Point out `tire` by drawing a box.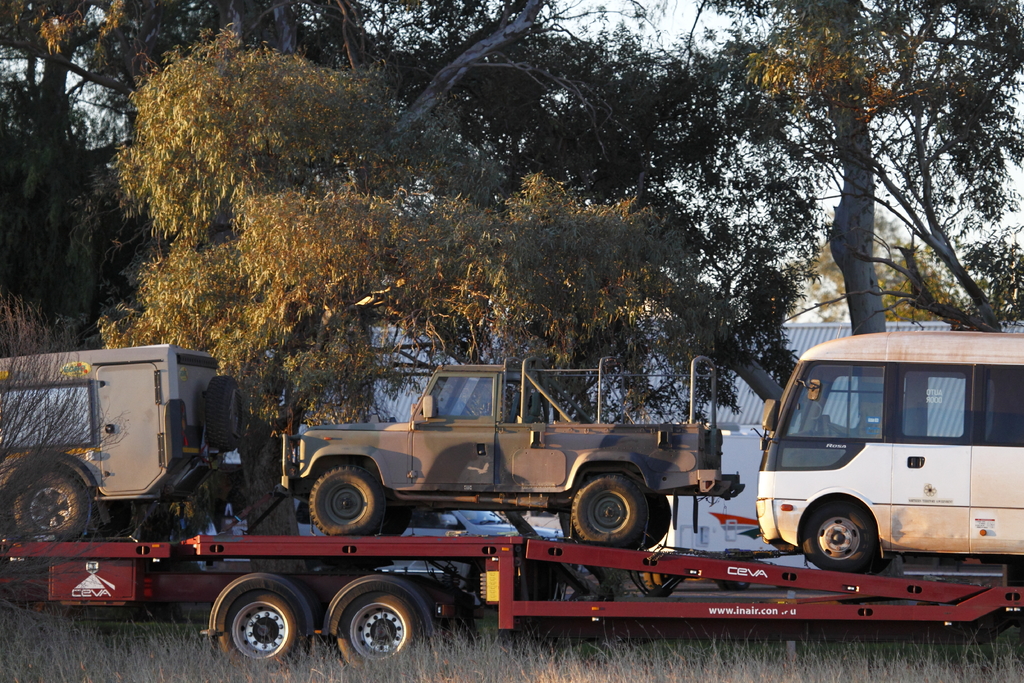
[643, 572, 657, 587].
